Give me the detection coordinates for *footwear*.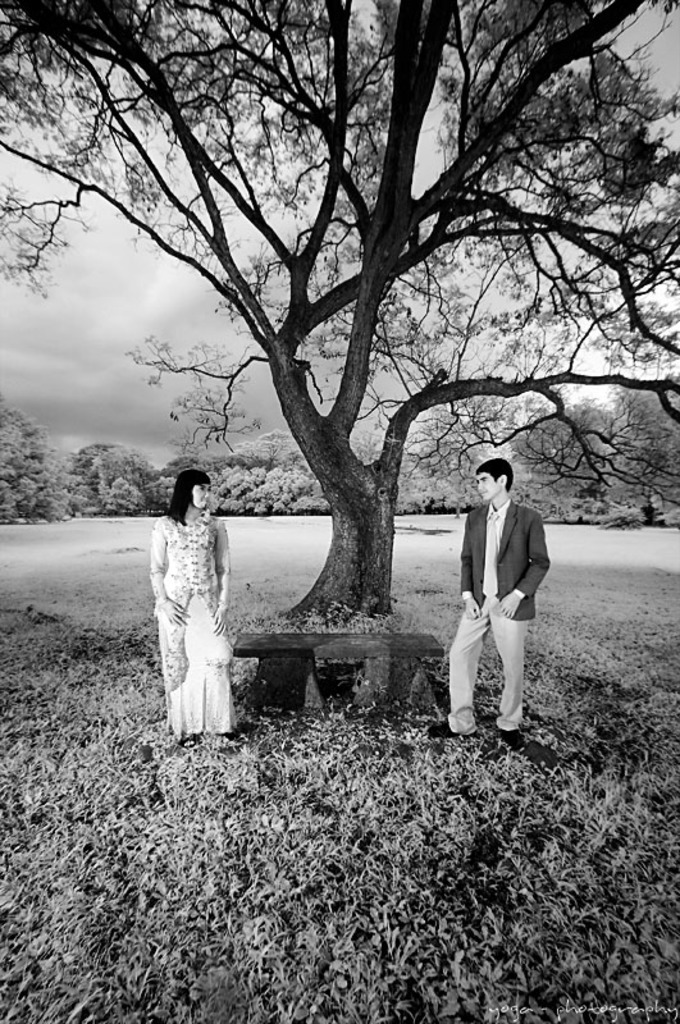
494,728,526,748.
